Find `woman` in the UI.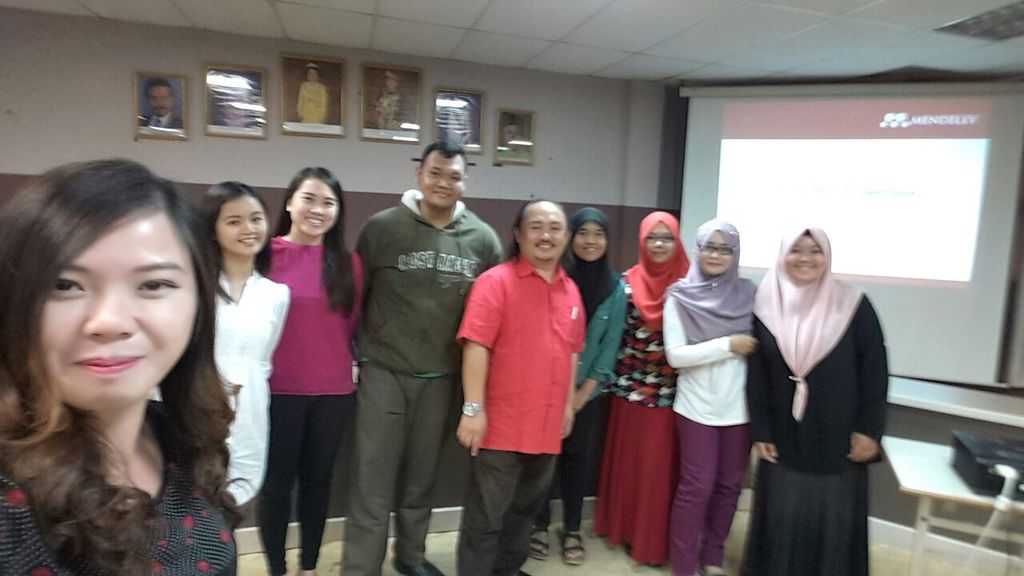
UI element at (x1=529, y1=207, x2=635, y2=558).
